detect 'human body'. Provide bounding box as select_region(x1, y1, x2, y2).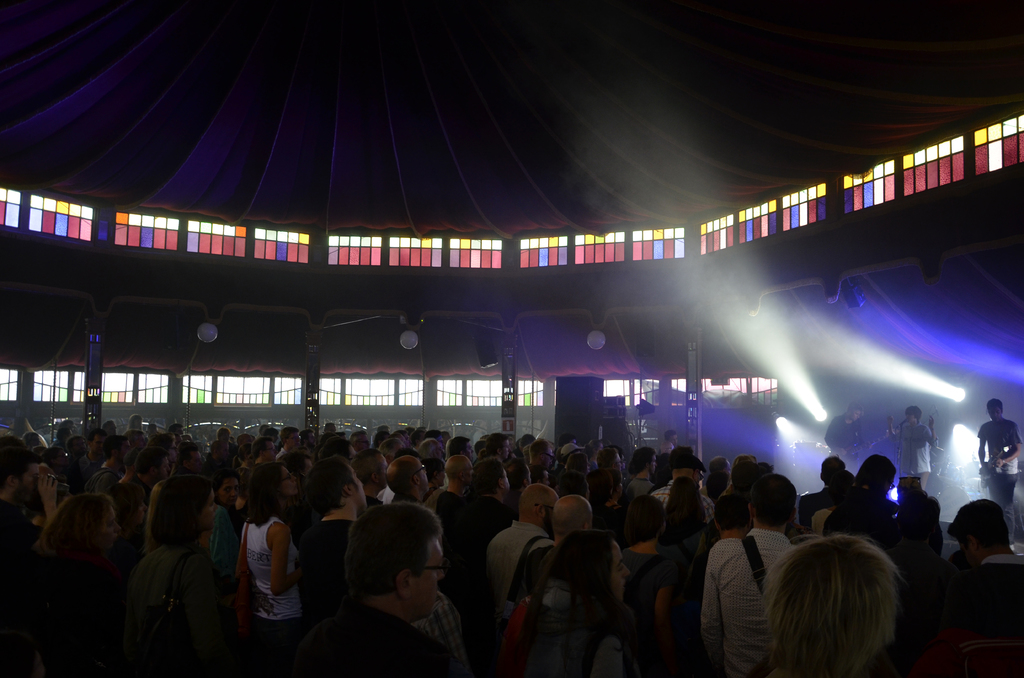
select_region(31, 496, 116, 677).
